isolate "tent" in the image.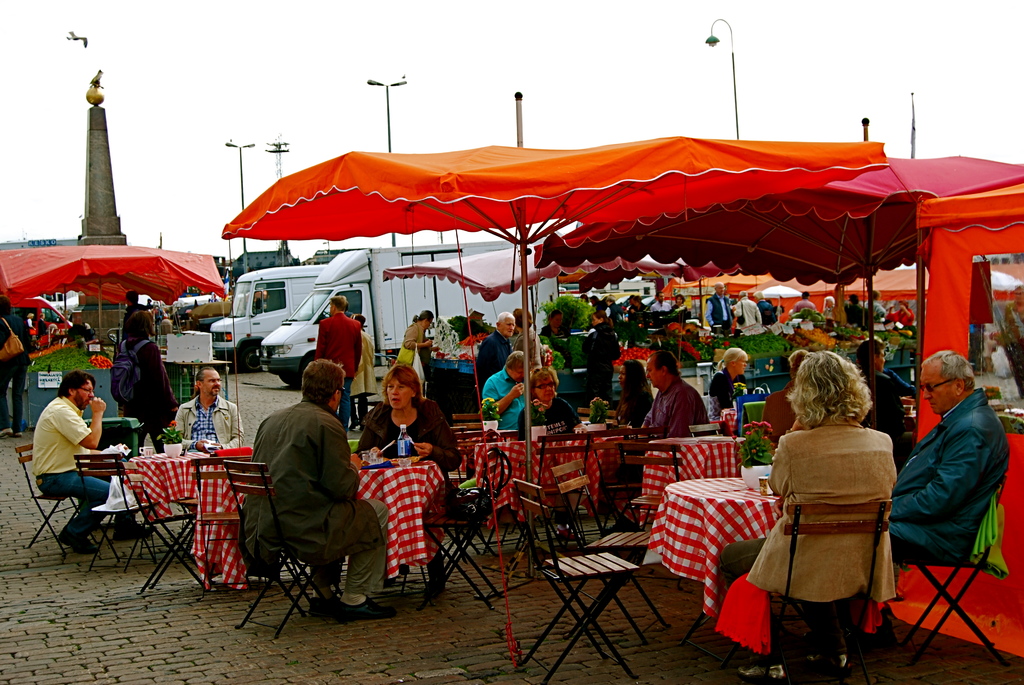
Isolated region: l=910, t=182, r=1023, b=510.
